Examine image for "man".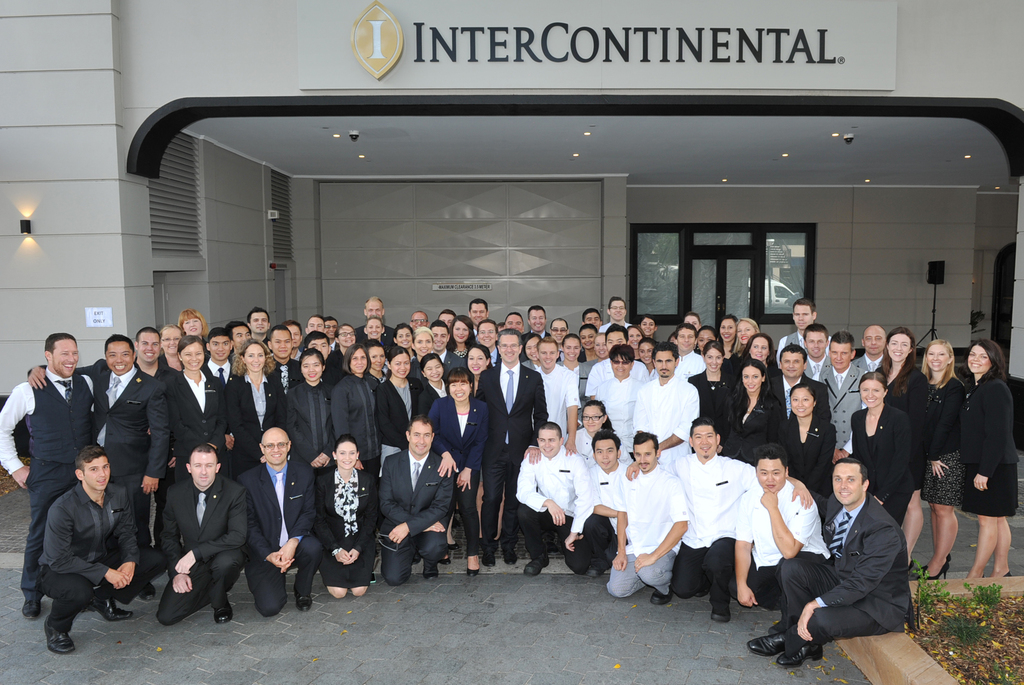
Examination result: box=[535, 337, 580, 550].
